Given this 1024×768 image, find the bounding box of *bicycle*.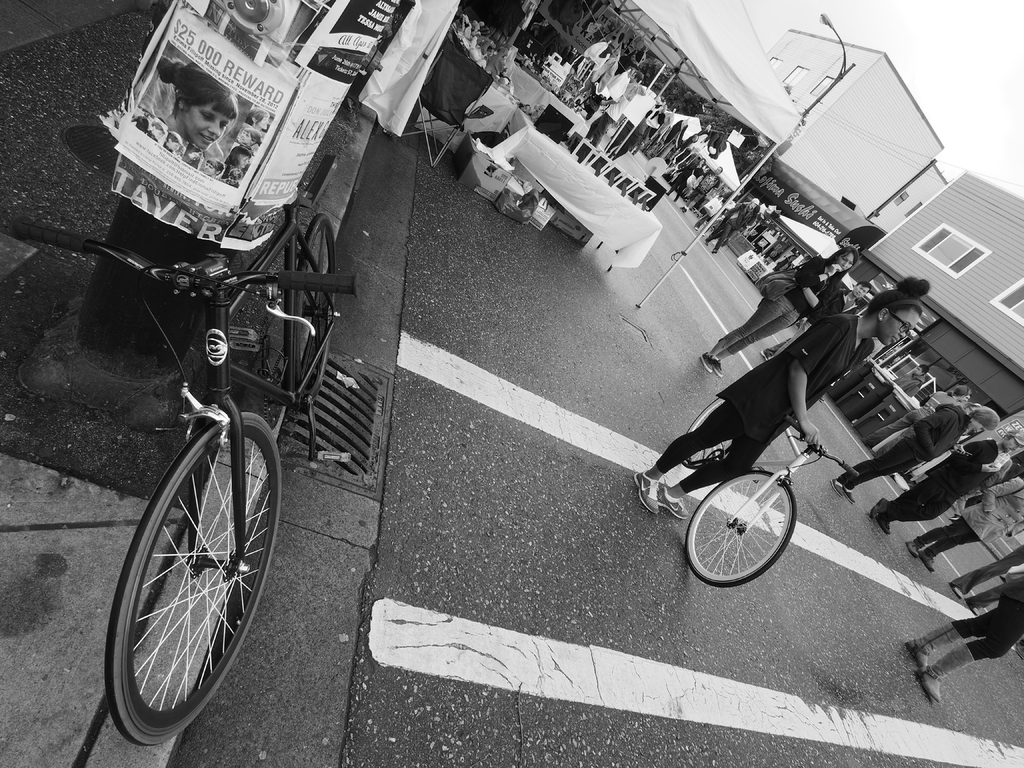
[left=677, top=390, right=865, bottom=597].
